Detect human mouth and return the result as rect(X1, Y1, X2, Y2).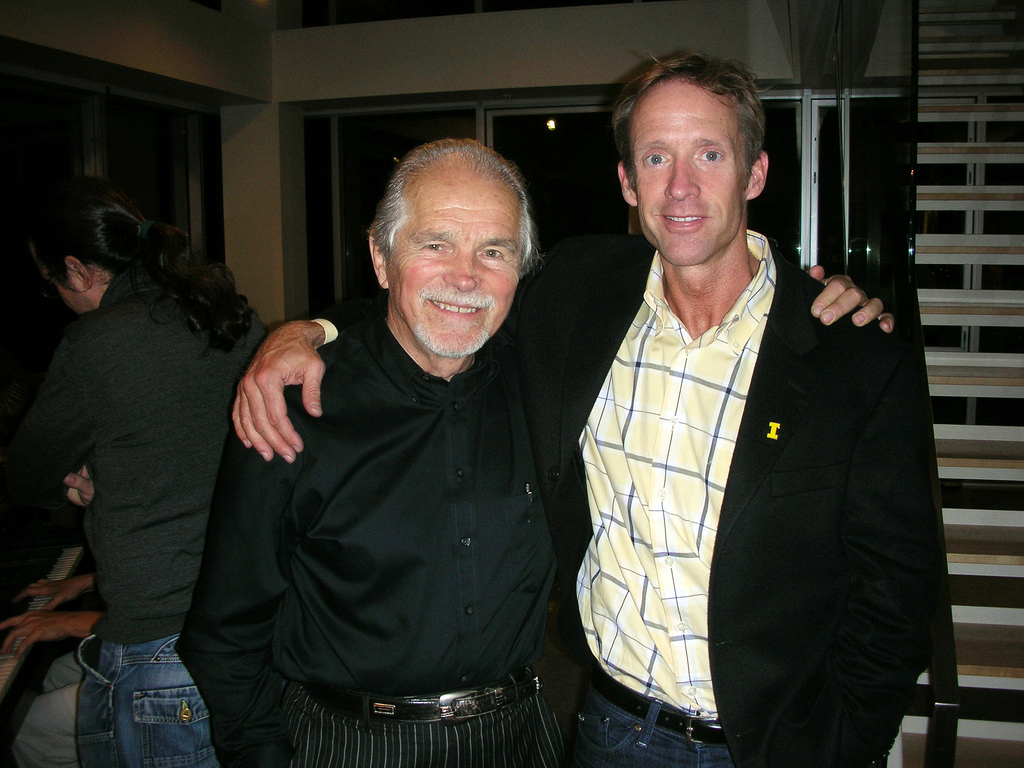
rect(422, 298, 484, 316).
